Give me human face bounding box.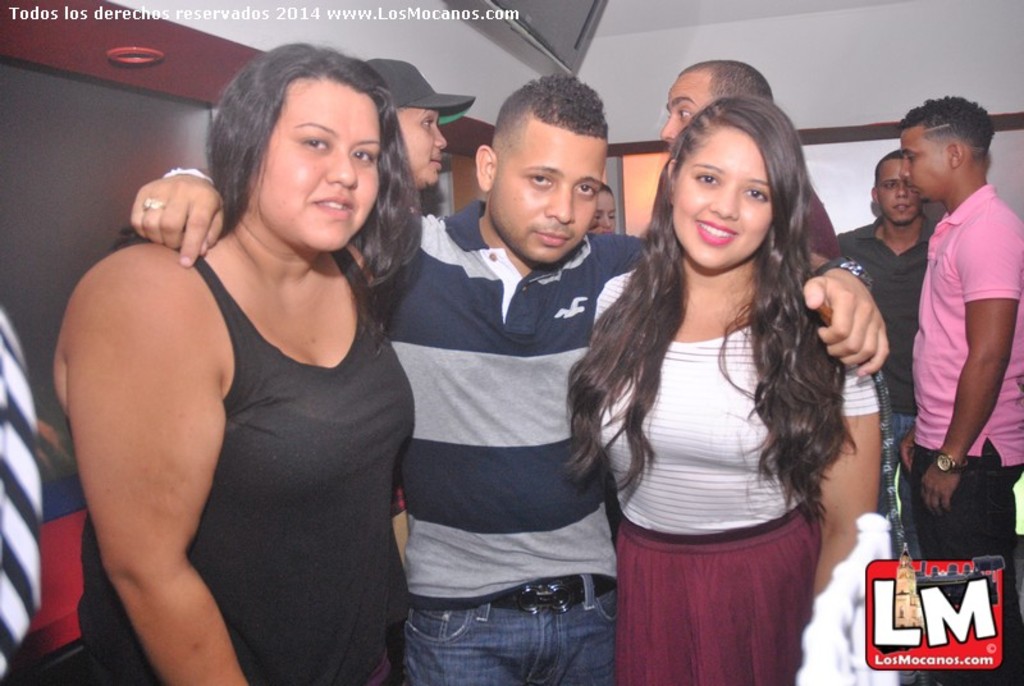
660,70,713,142.
